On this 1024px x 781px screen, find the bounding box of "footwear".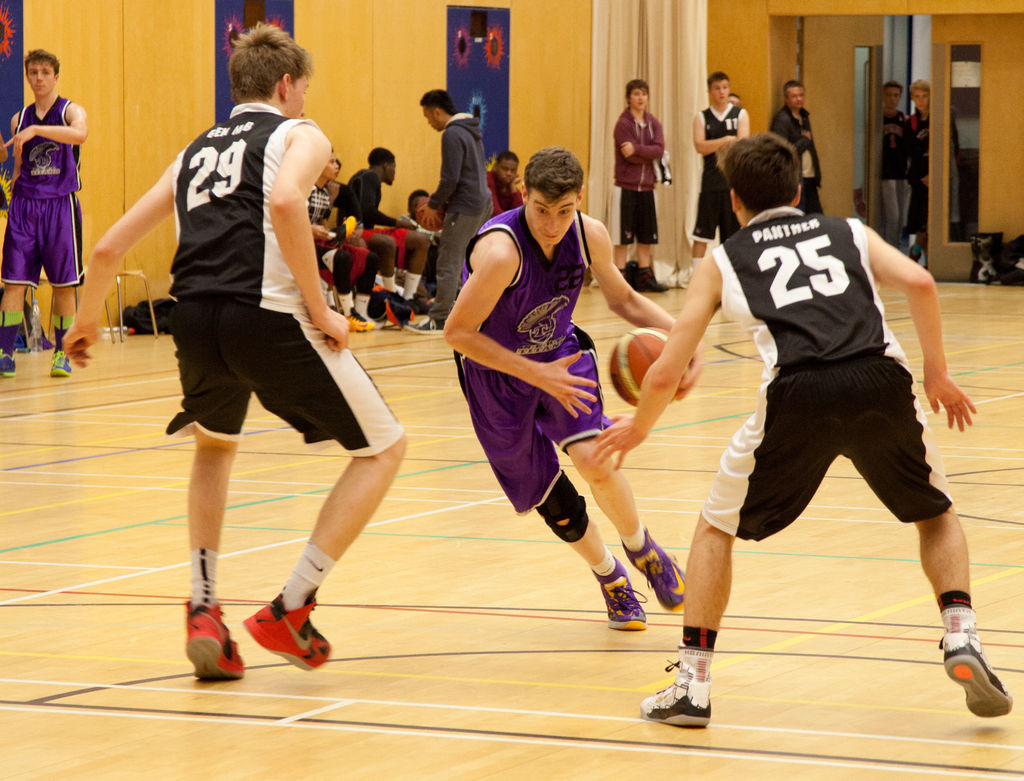
Bounding box: {"x1": 645, "y1": 266, "x2": 668, "y2": 293}.
